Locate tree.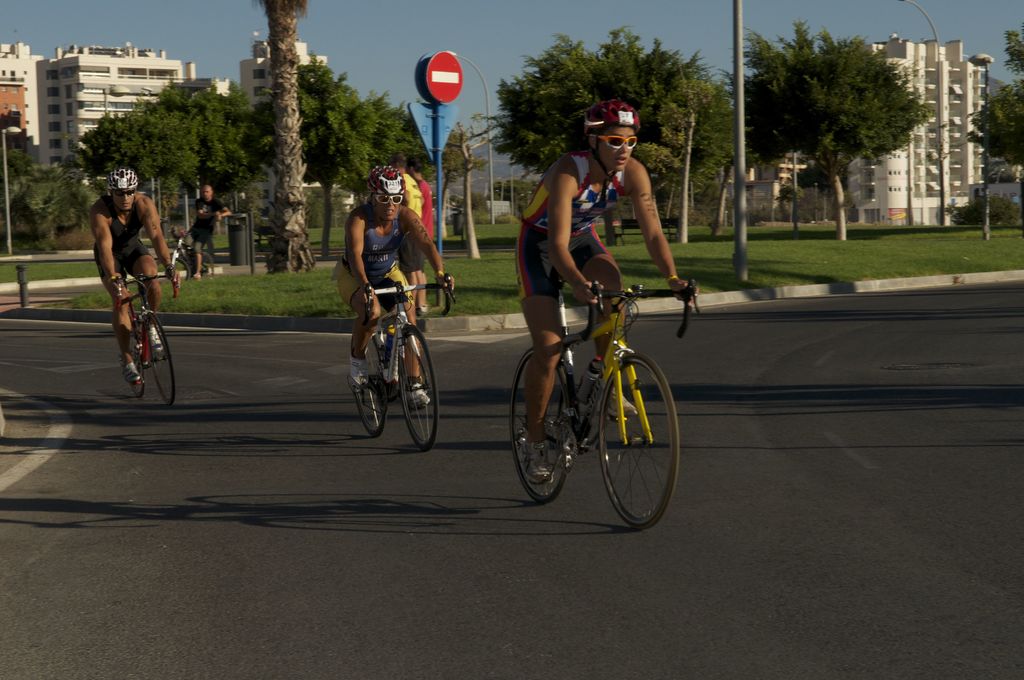
Bounding box: 232,45,371,273.
